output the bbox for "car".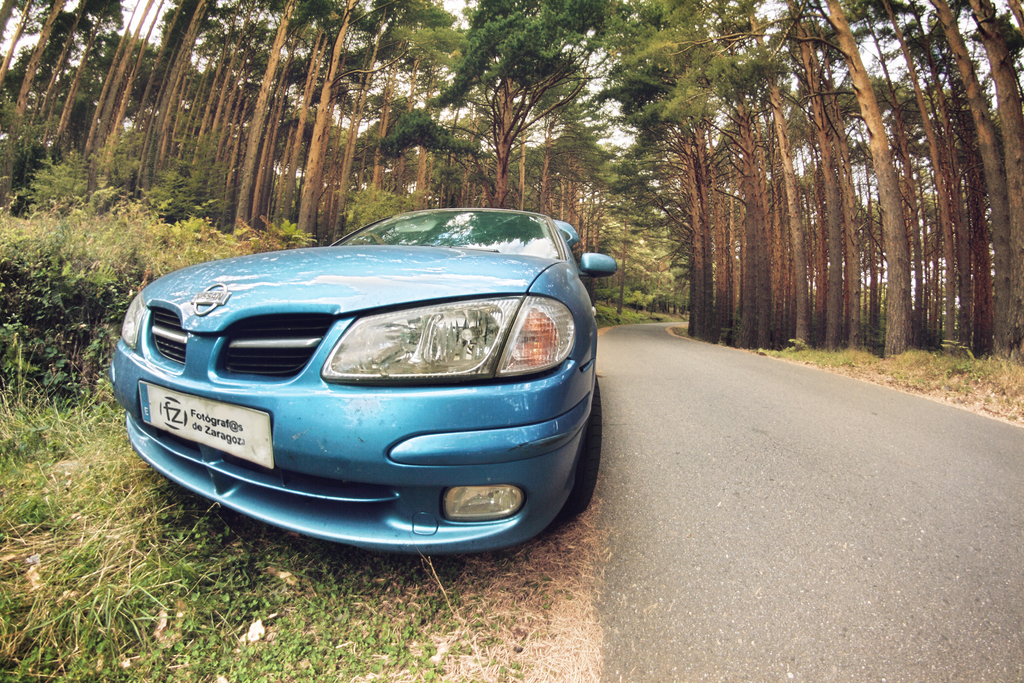
left=99, top=207, right=622, bottom=565.
